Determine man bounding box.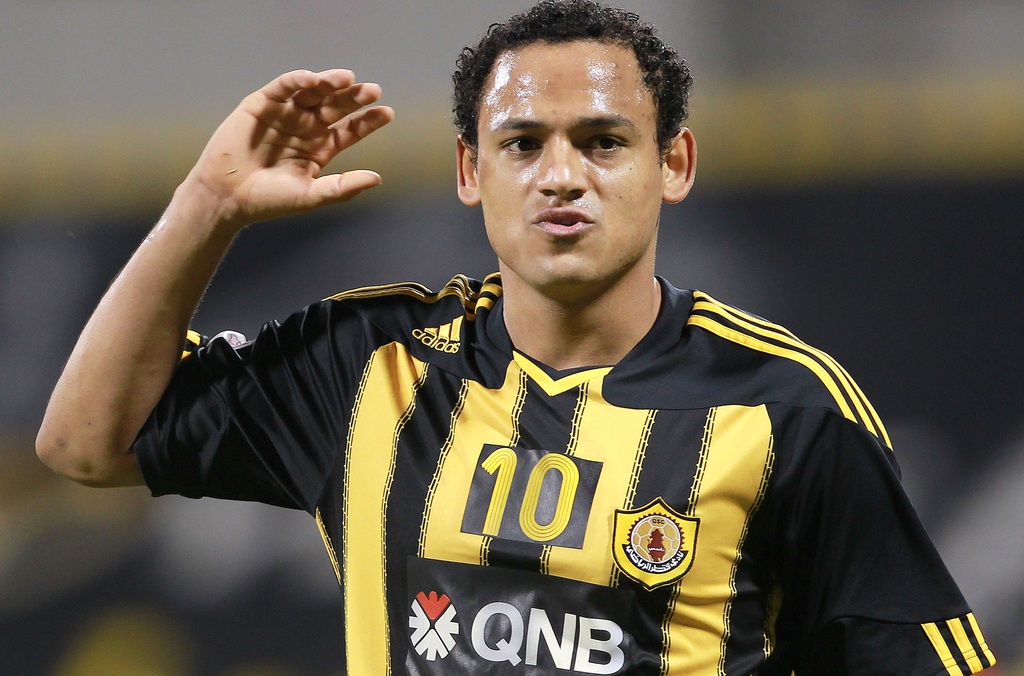
Determined: 125 4 1010 675.
